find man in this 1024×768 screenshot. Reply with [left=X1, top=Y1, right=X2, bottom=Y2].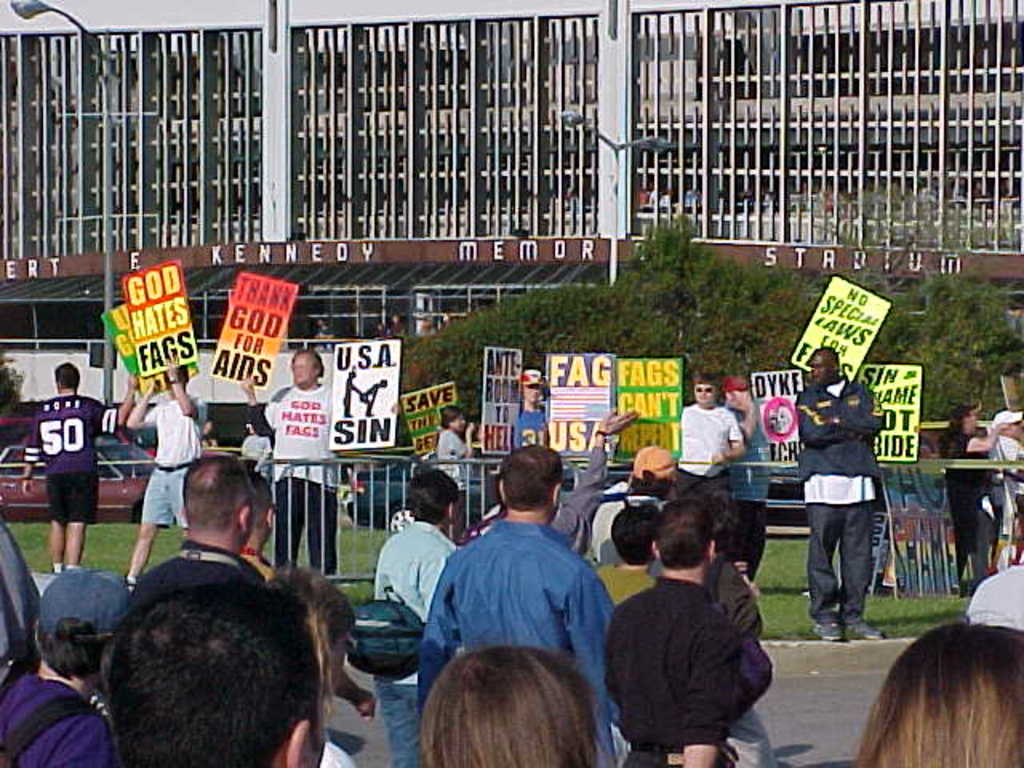
[left=0, top=571, right=117, bottom=766].
